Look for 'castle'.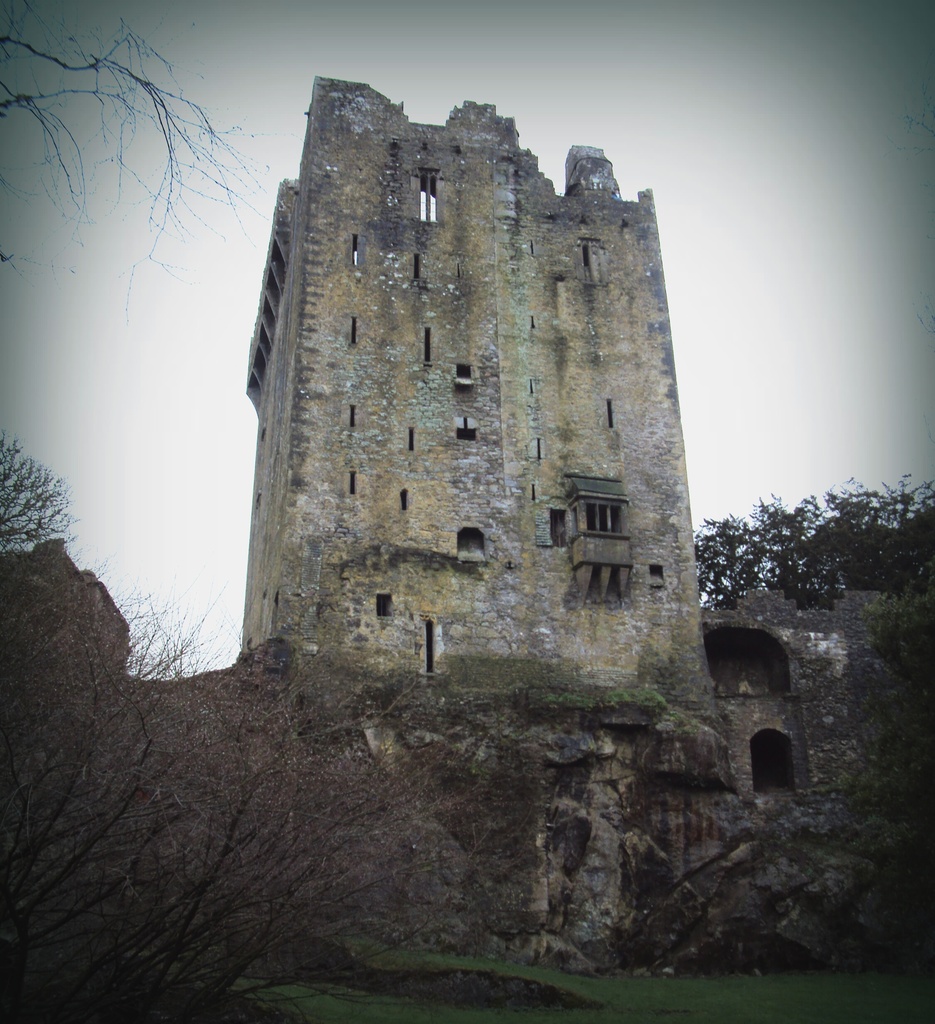
Found: box=[114, 33, 797, 937].
